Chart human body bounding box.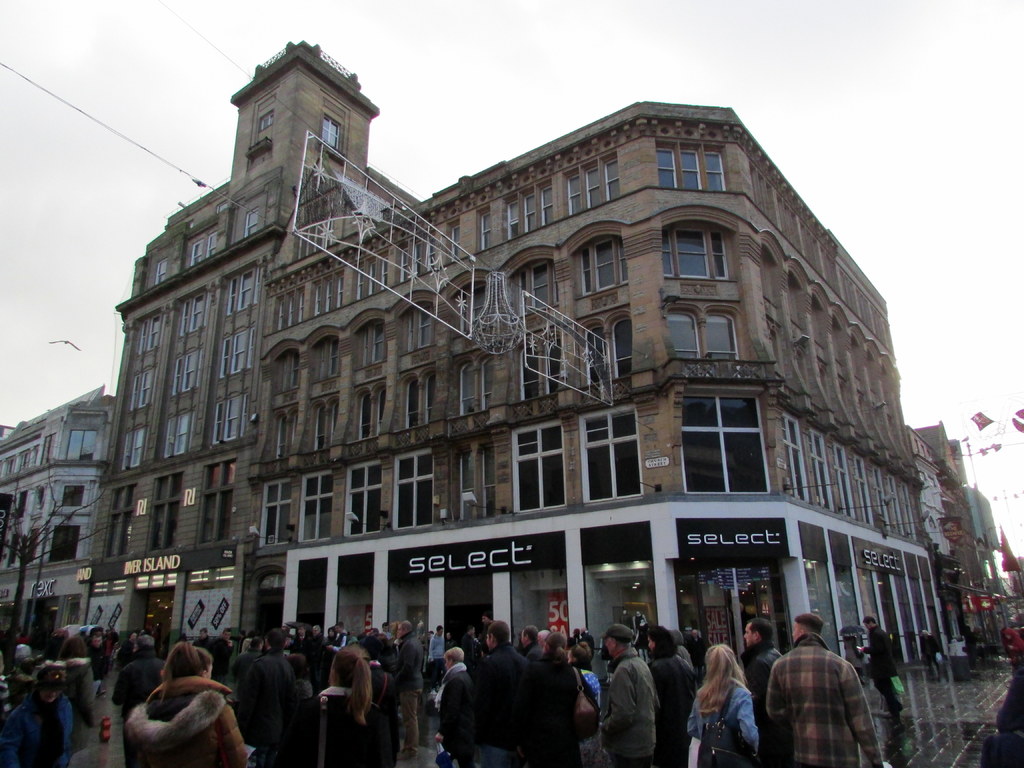
Charted: [x1=652, y1=648, x2=697, y2=767].
